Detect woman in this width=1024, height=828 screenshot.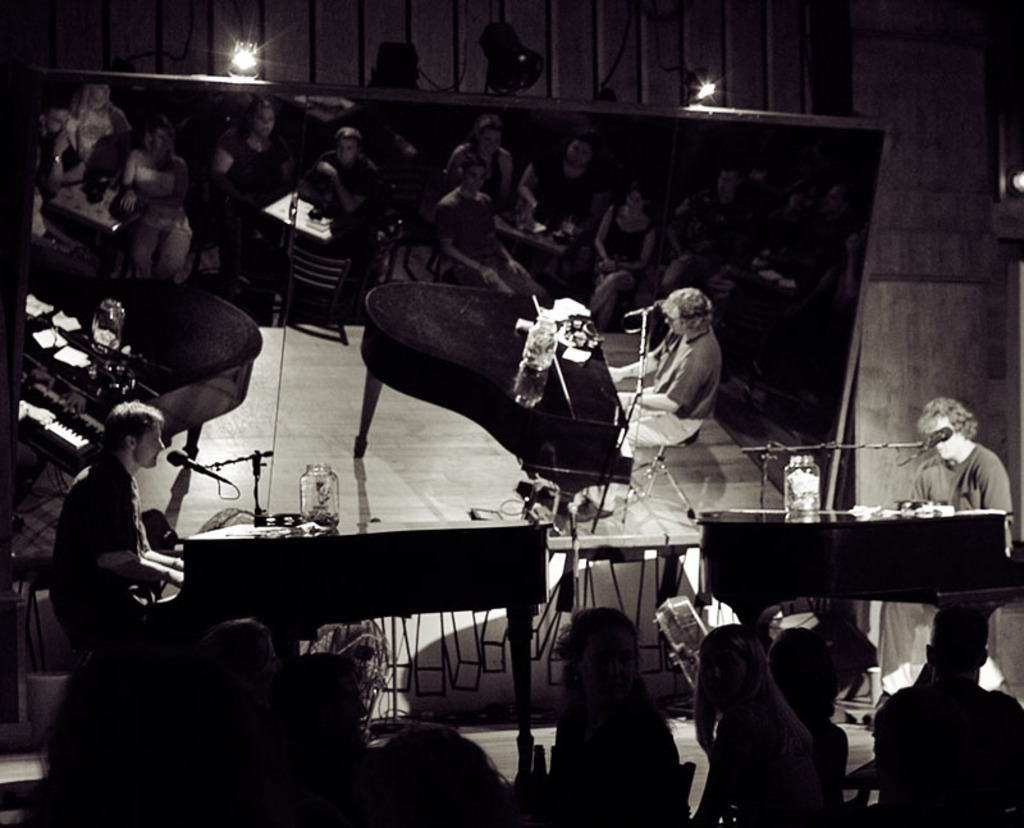
Detection: bbox=[547, 607, 681, 827].
